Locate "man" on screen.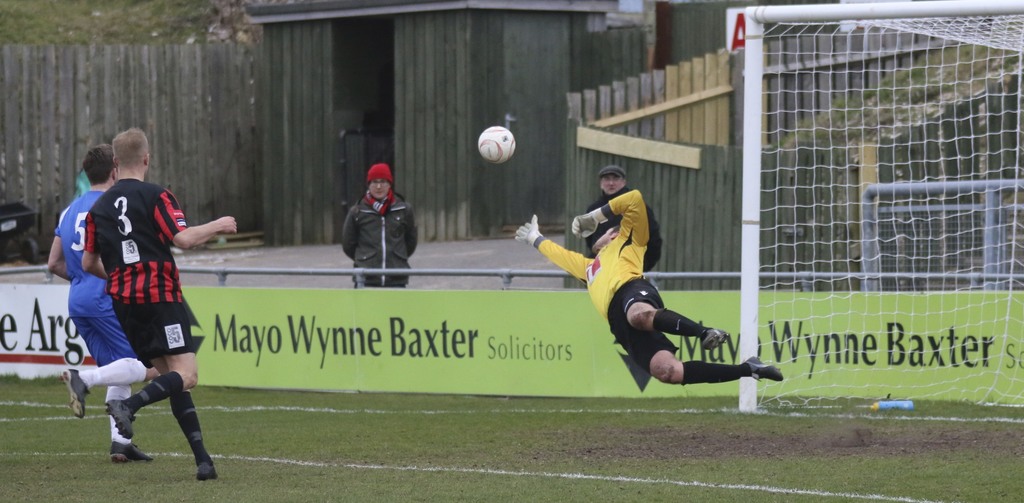
On screen at bbox=(510, 188, 785, 386).
